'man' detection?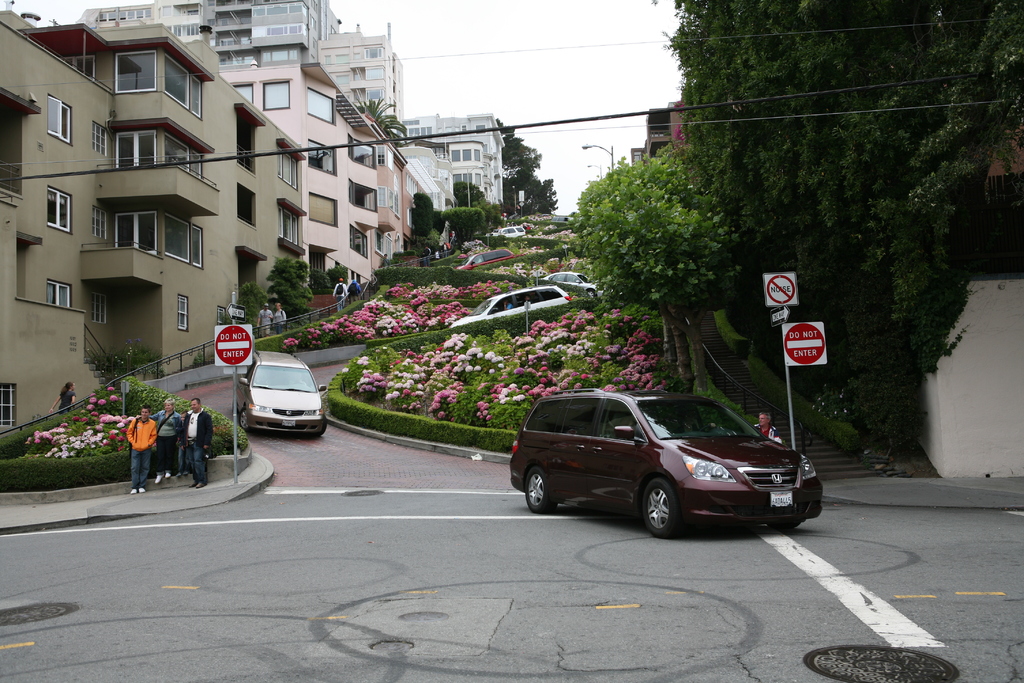
box(124, 406, 158, 493)
